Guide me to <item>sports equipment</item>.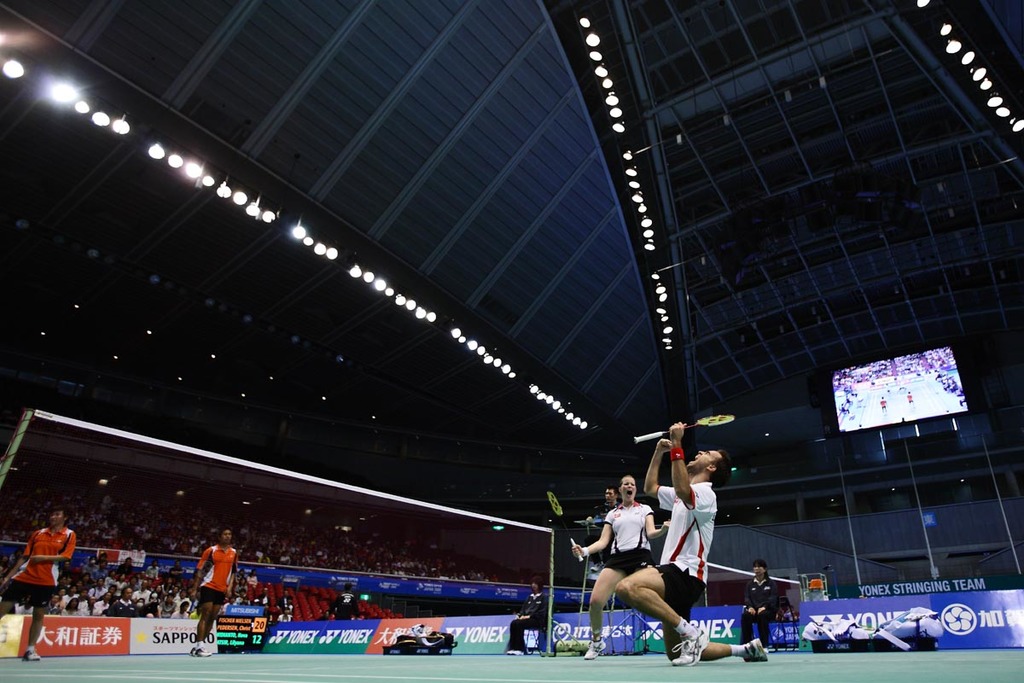
Guidance: <region>548, 493, 584, 563</region>.
